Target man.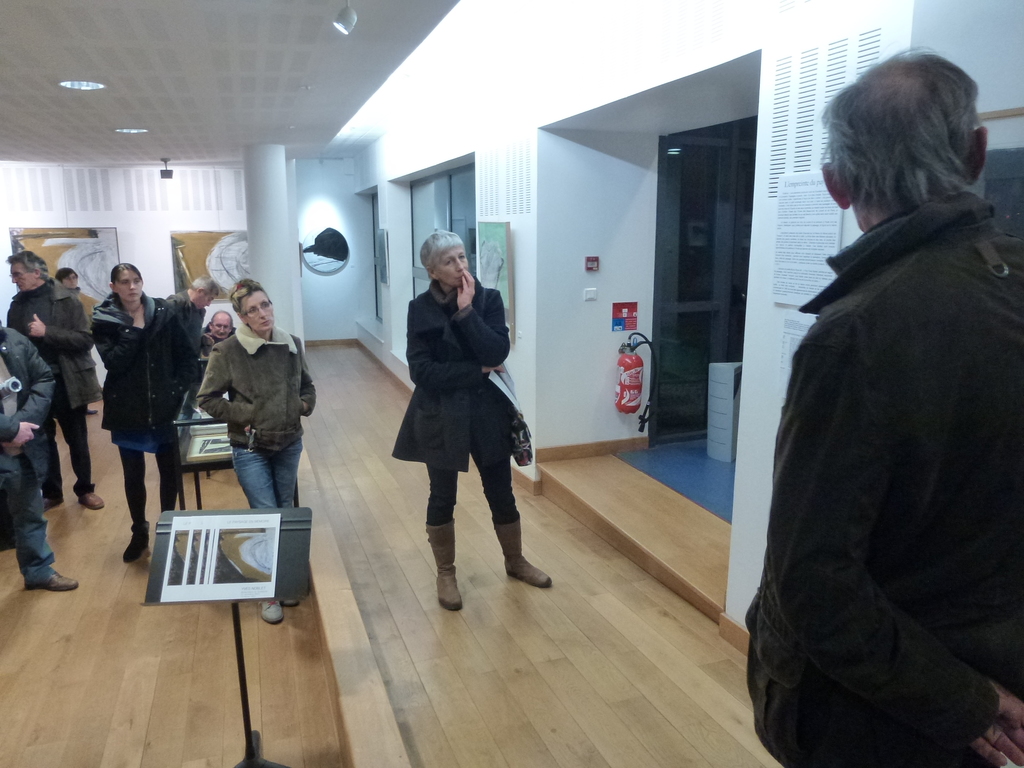
Target region: (x1=734, y1=39, x2=1023, y2=765).
